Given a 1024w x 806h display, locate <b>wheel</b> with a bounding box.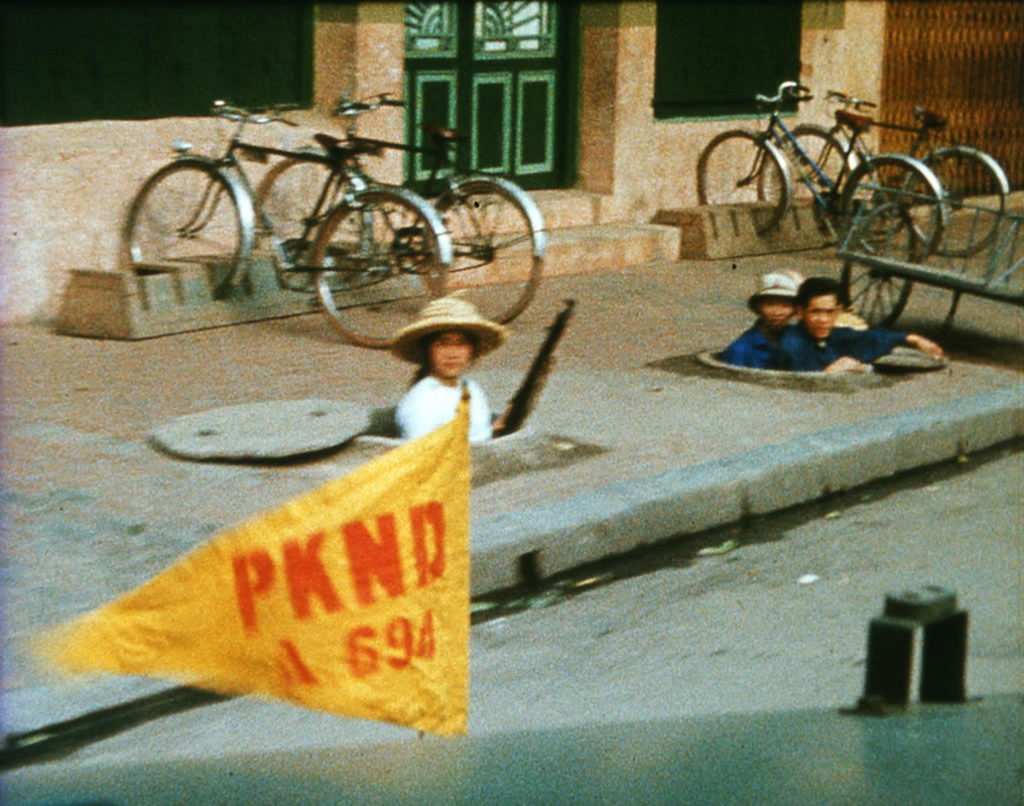
Located: bbox(840, 197, 925, 329).
